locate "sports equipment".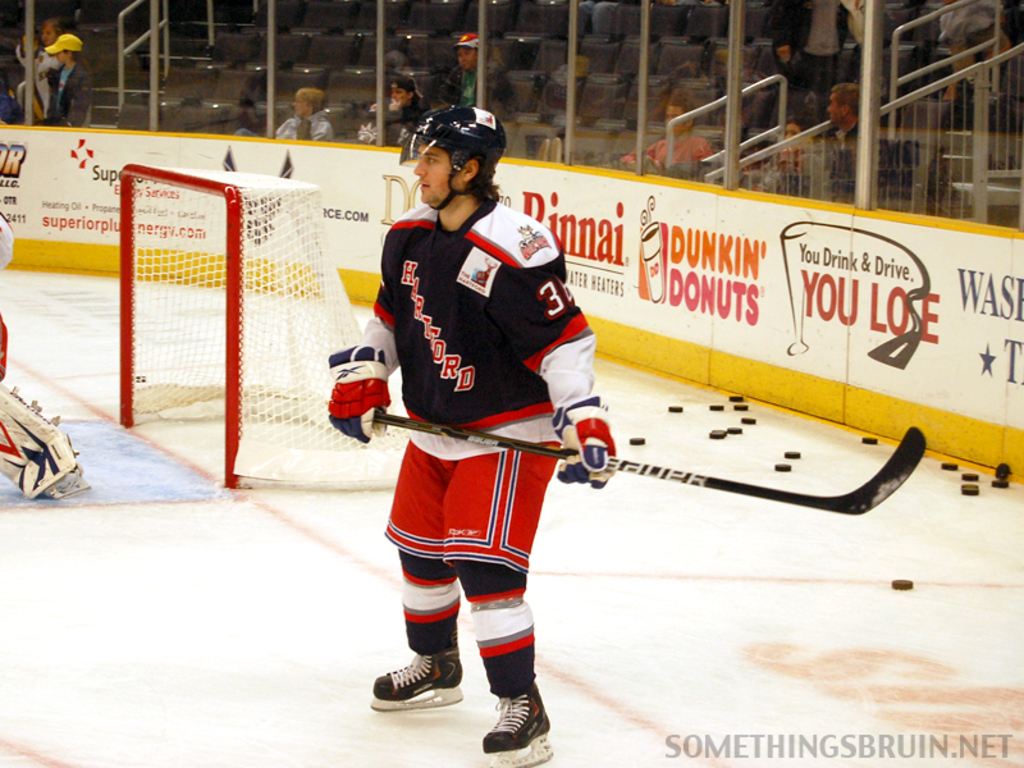
Bounding box: [371, 422, 927, 521].
